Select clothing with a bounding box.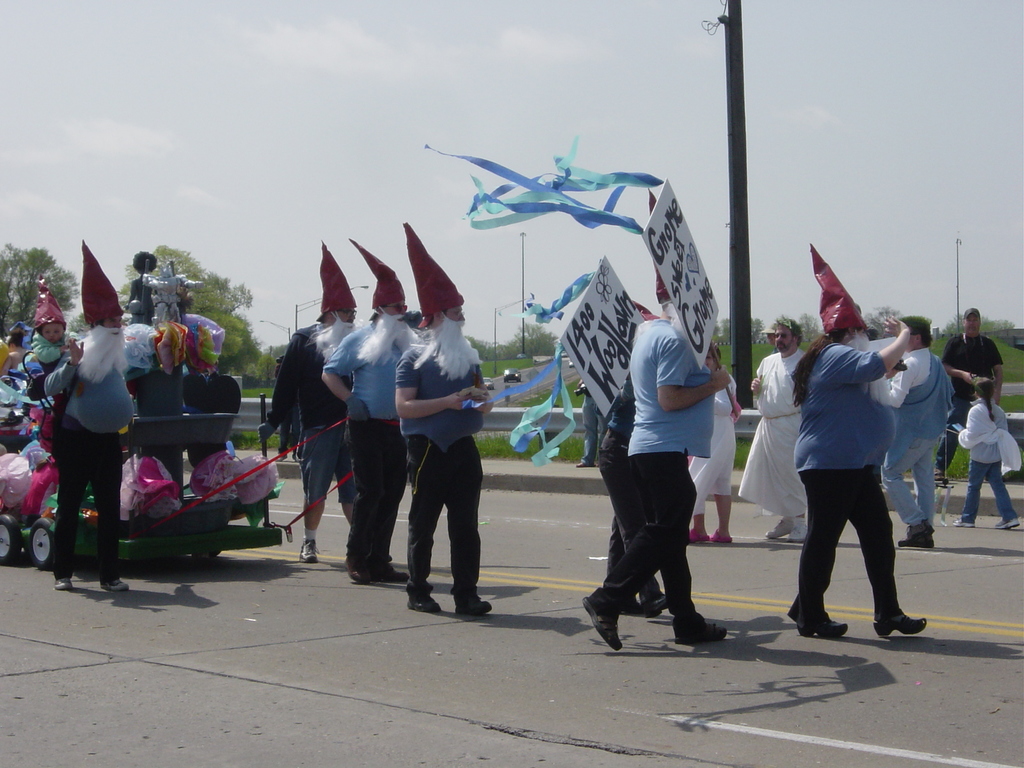
region(396, 323, 484, 609).
